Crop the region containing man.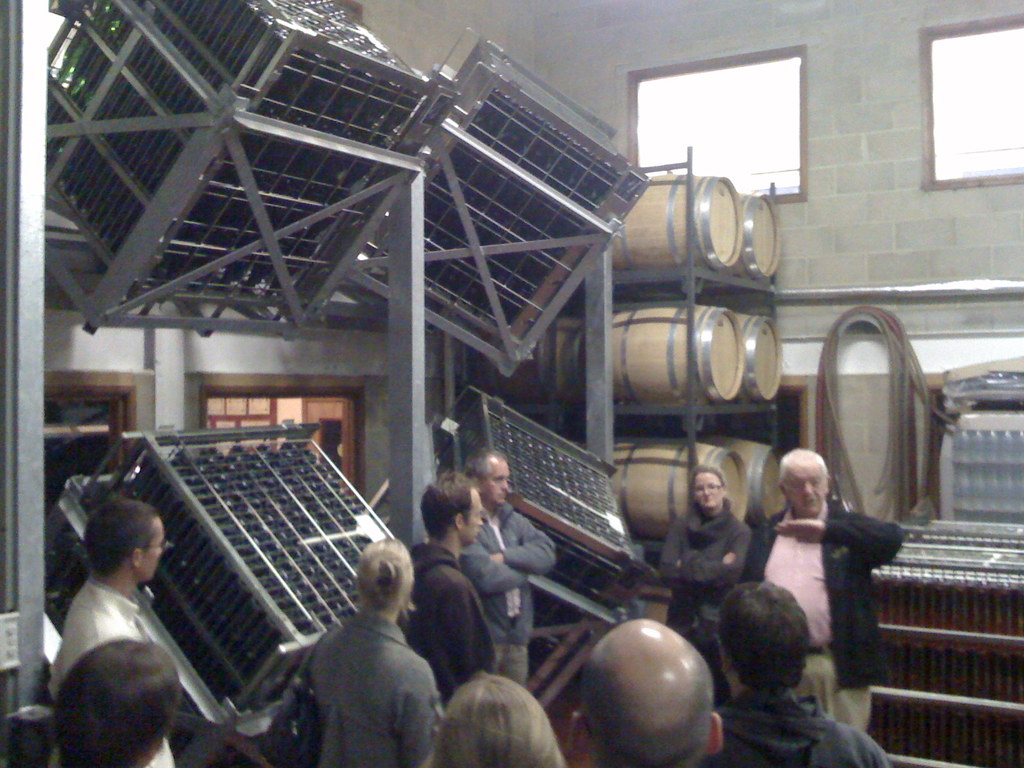
Crop region: x1=390, y1=472, x2=492, y2=704.
